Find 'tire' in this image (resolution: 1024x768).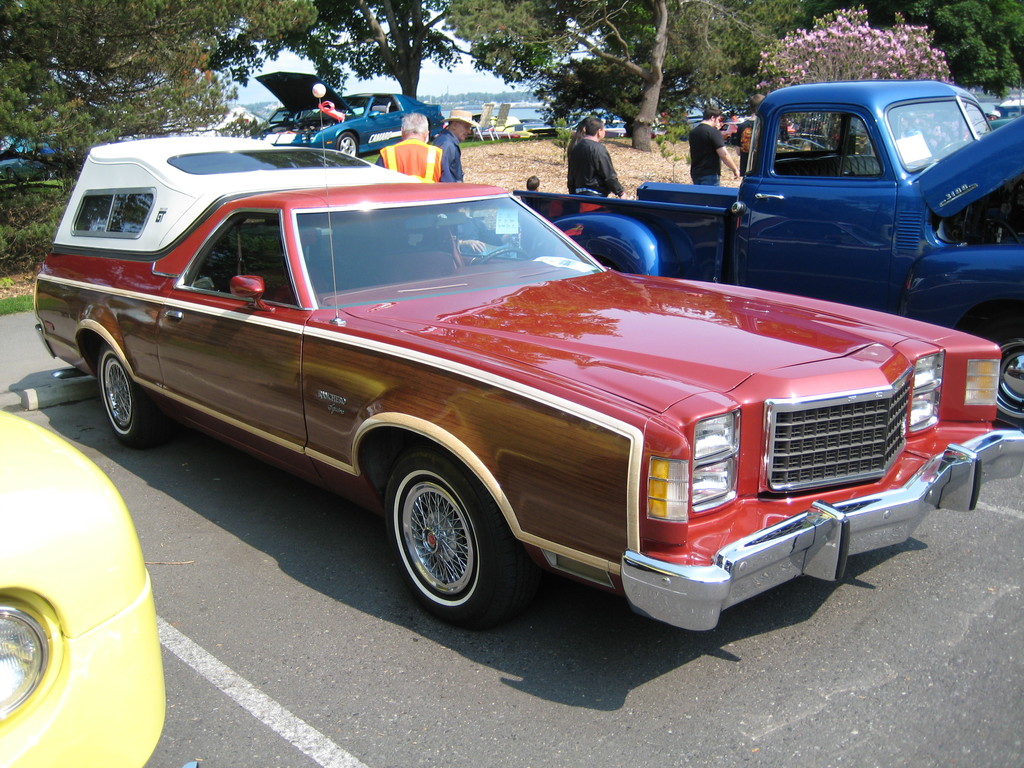
l=336, t=130, r=358, b=155.
